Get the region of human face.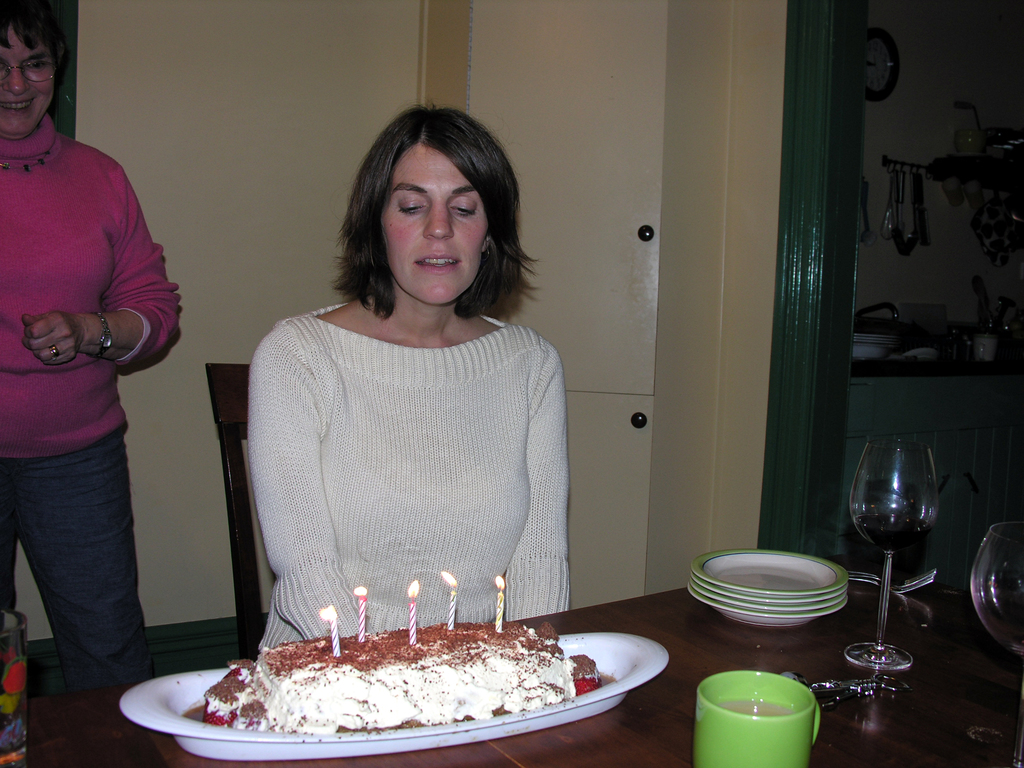
<box>0,23,64,141</box>.
